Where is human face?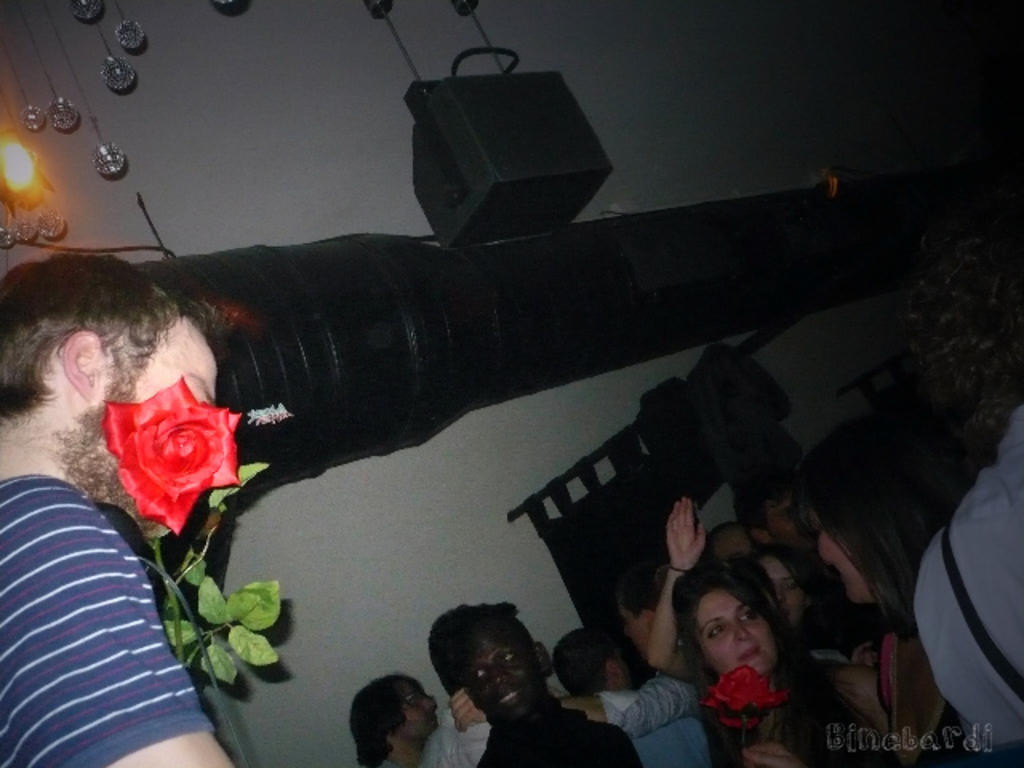
rect(114, 315, 221, 528).
